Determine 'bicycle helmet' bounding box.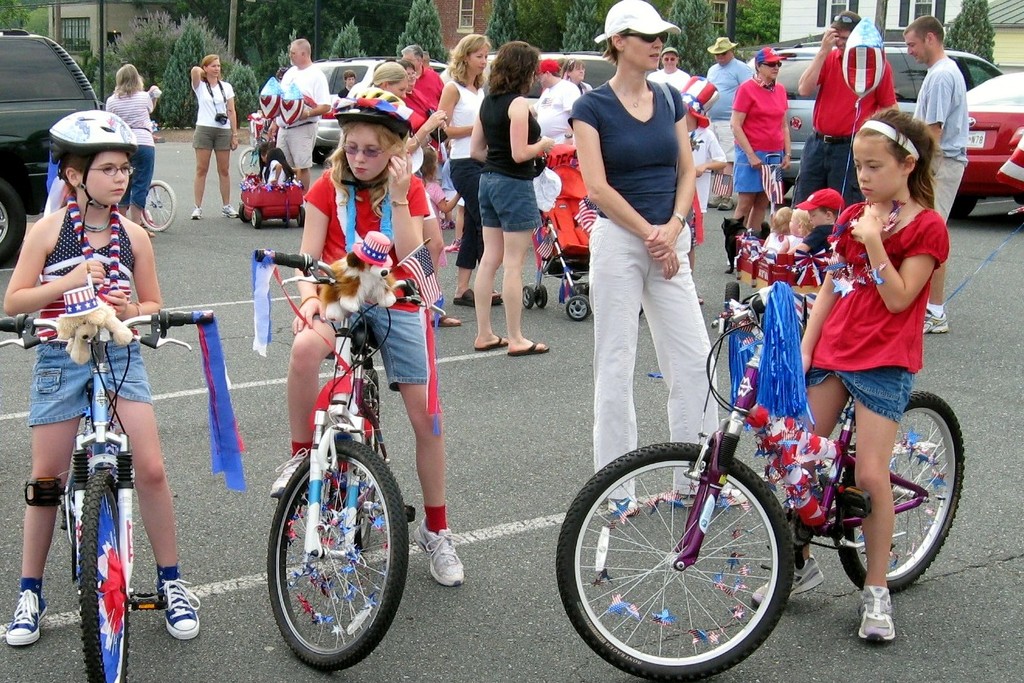
Determined: locate(327, 88, 409, 143).
